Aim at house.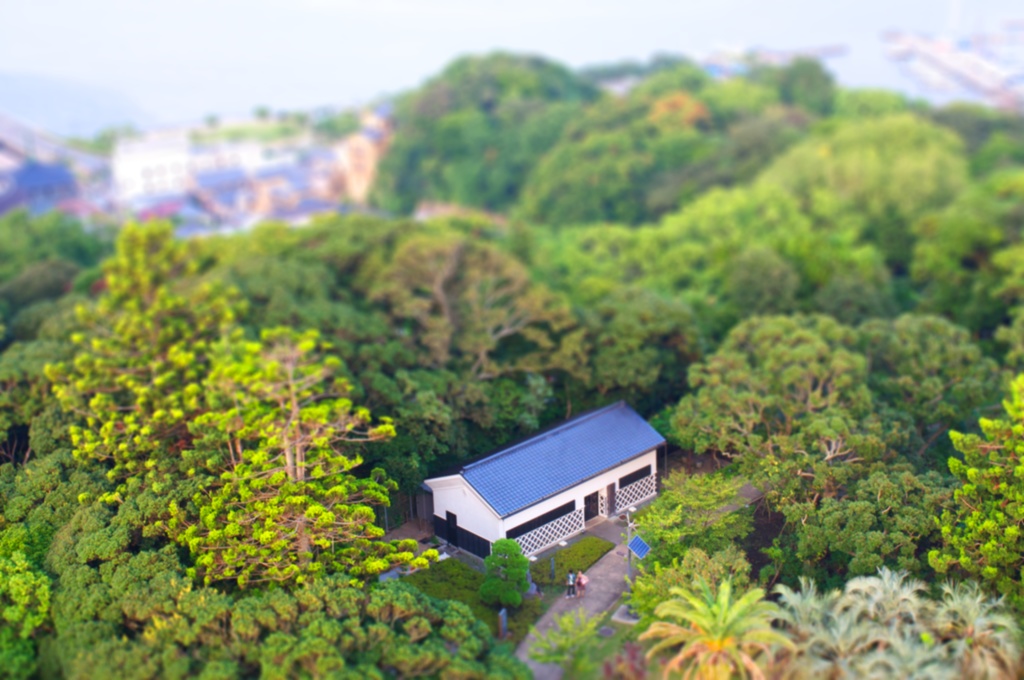
Aimed at <bbox>413, 405, 693, 571</bbox>.
